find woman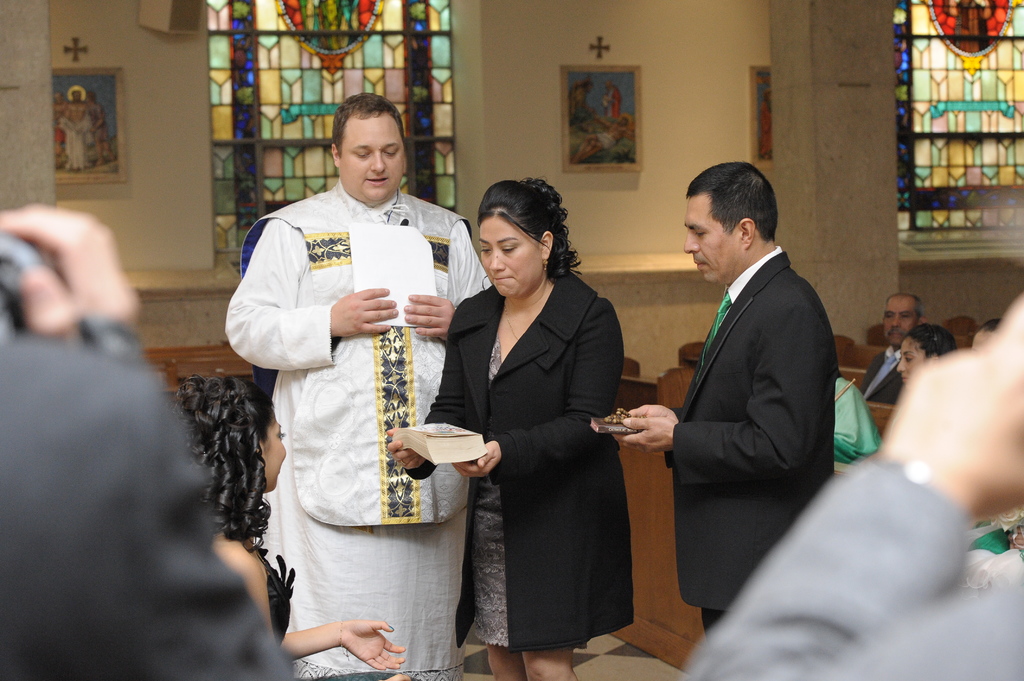
Rect(440, 184, 634, 680)
